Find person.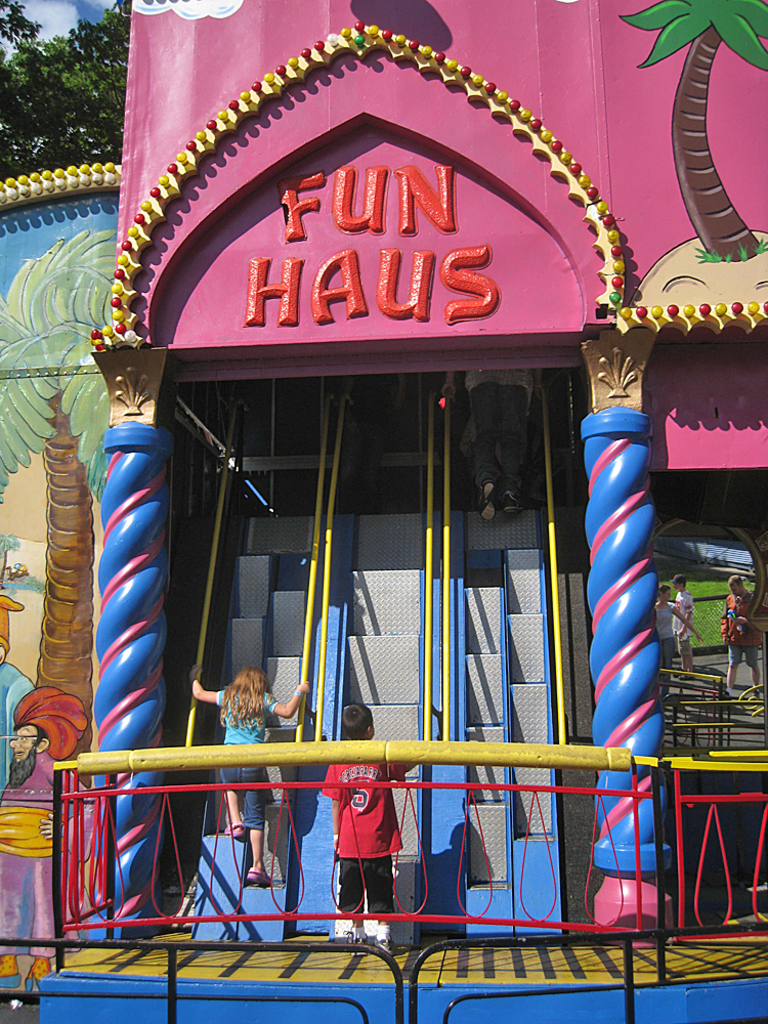
{"left": 725, "top": 578, "right": 765, "bottom": 690}.
